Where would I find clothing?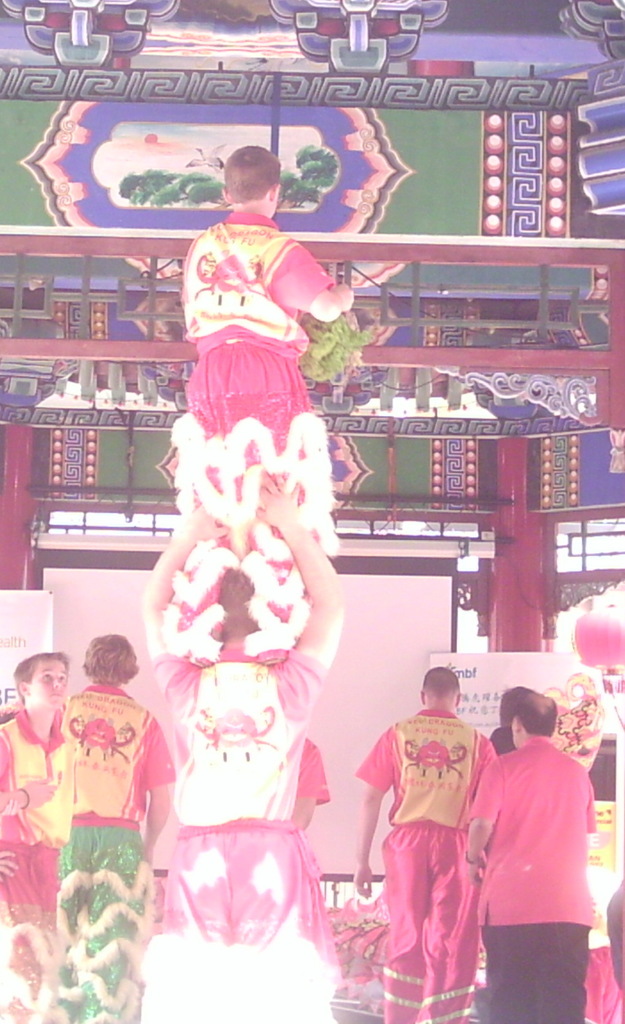
At select_region(472, 732, 596, 1023).
